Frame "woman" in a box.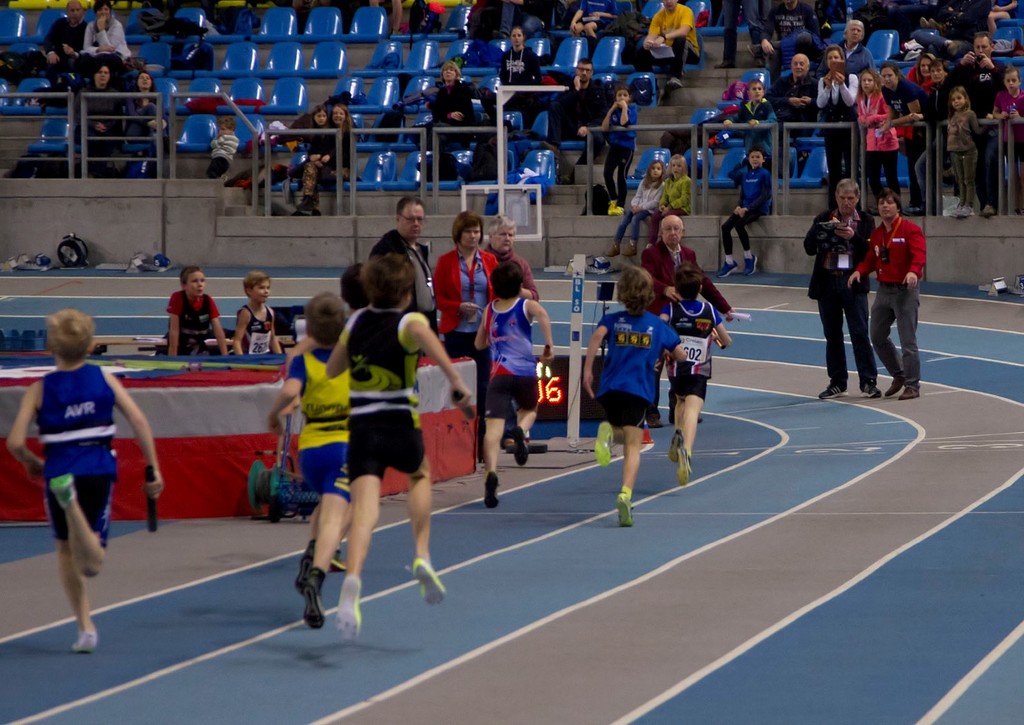
bbox(429, 212, 493, 454).
